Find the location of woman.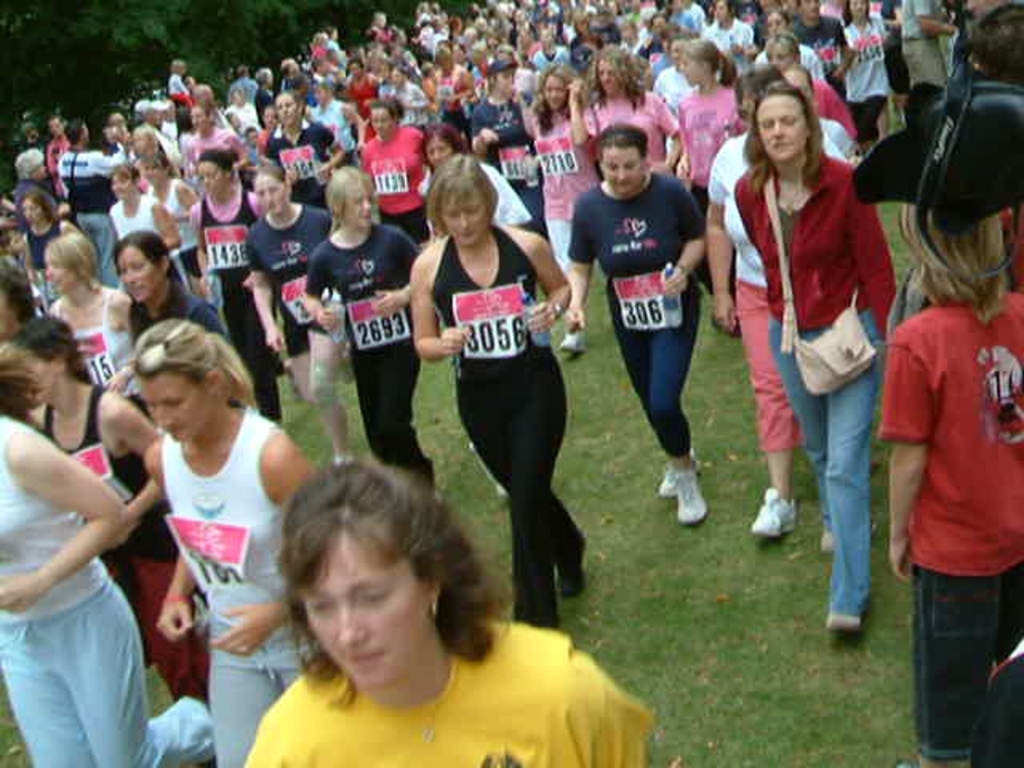
Location: x1=366 y1=10 x2=390 y2=40.
